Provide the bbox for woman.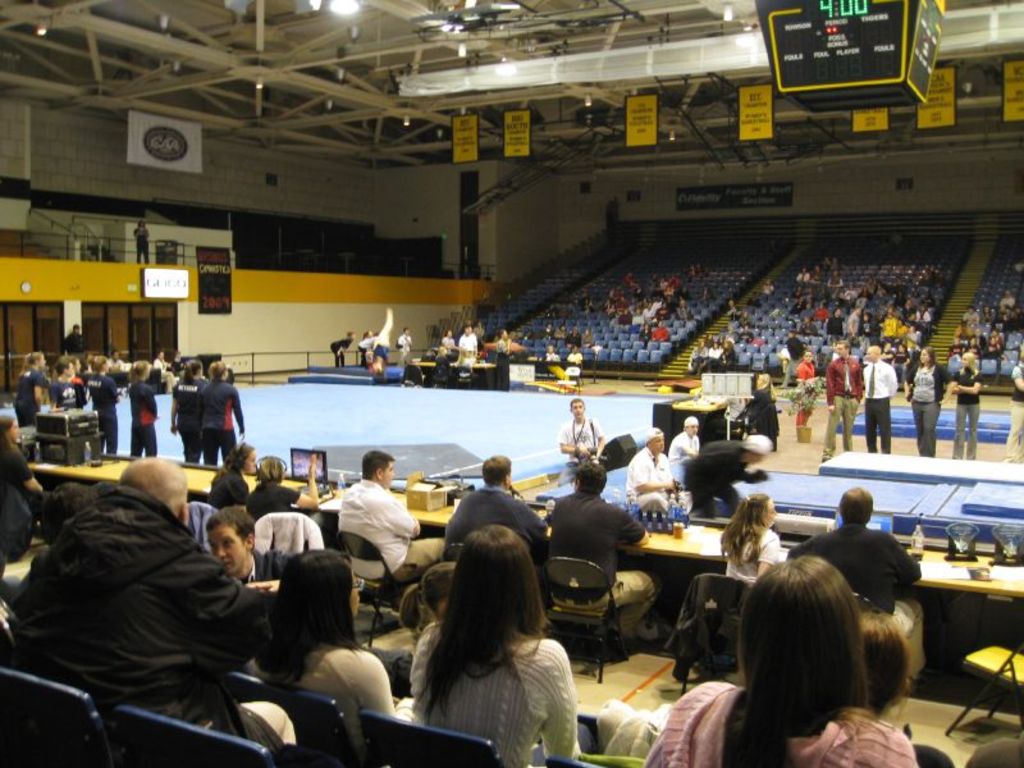
198:362:244:466.
